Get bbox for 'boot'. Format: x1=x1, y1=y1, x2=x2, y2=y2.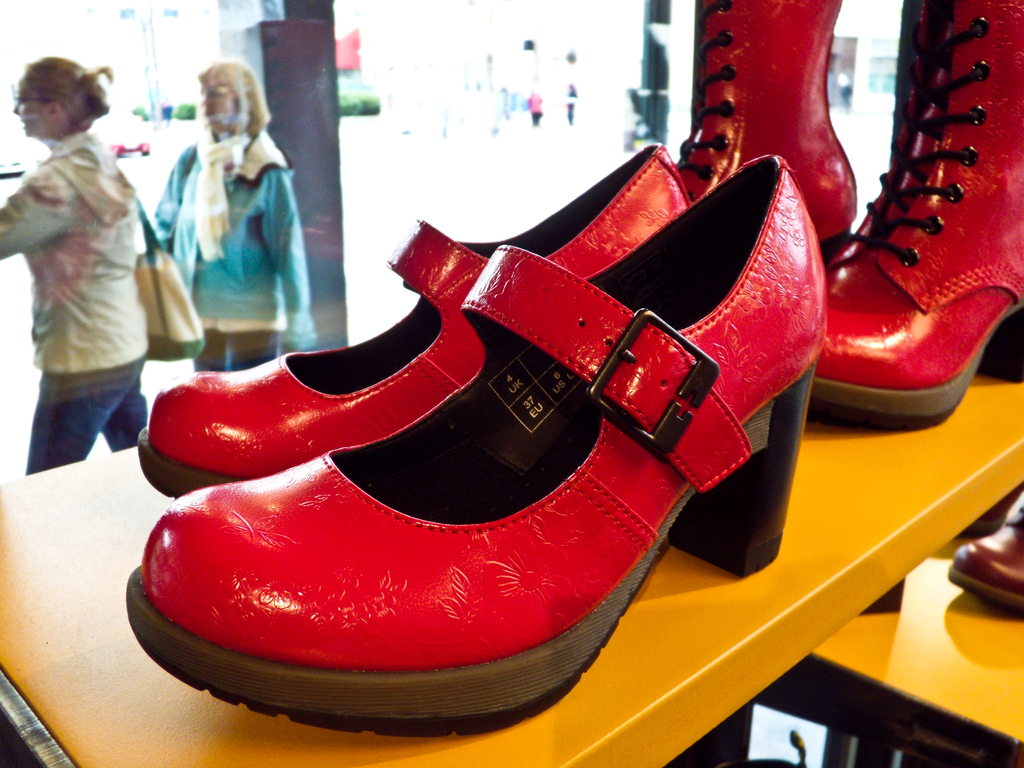
x1=674, y1=0, x2=862, y2=257.
